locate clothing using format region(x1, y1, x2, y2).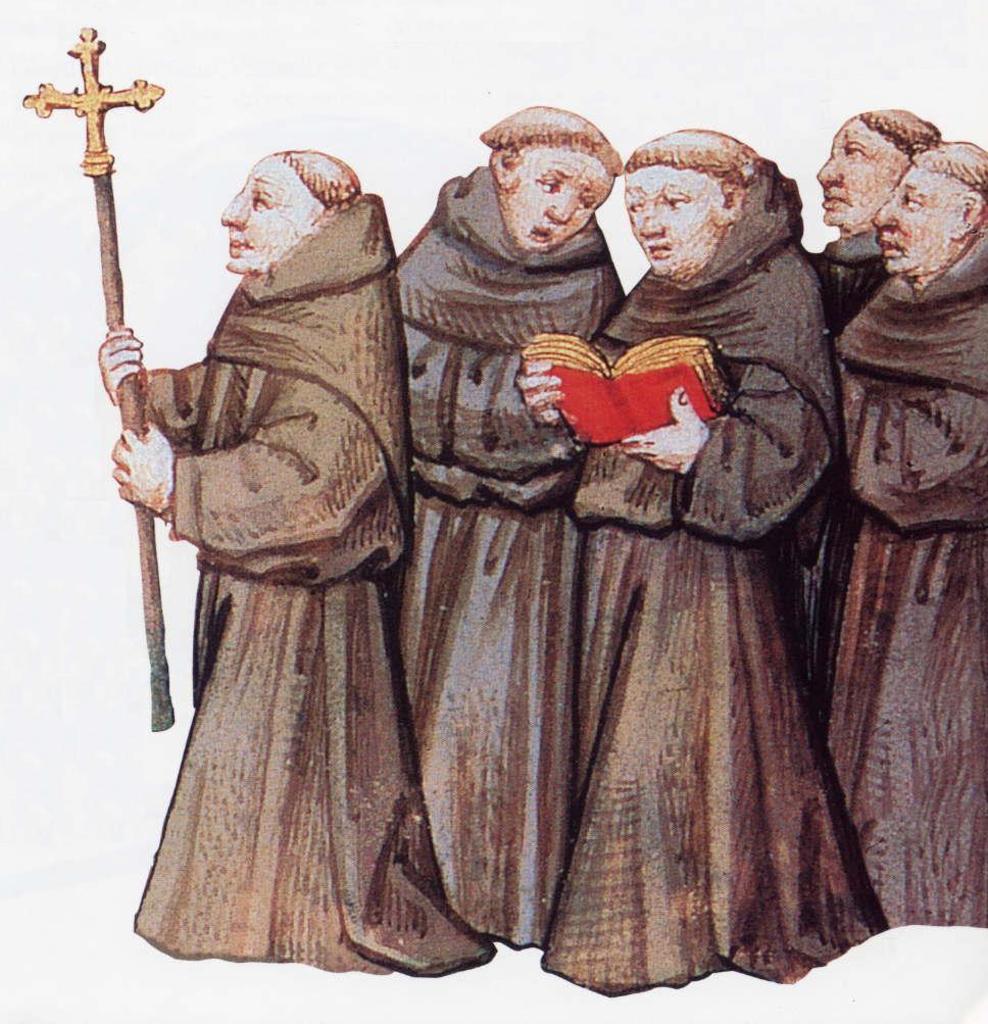
region(828, 235, 987, 932).
